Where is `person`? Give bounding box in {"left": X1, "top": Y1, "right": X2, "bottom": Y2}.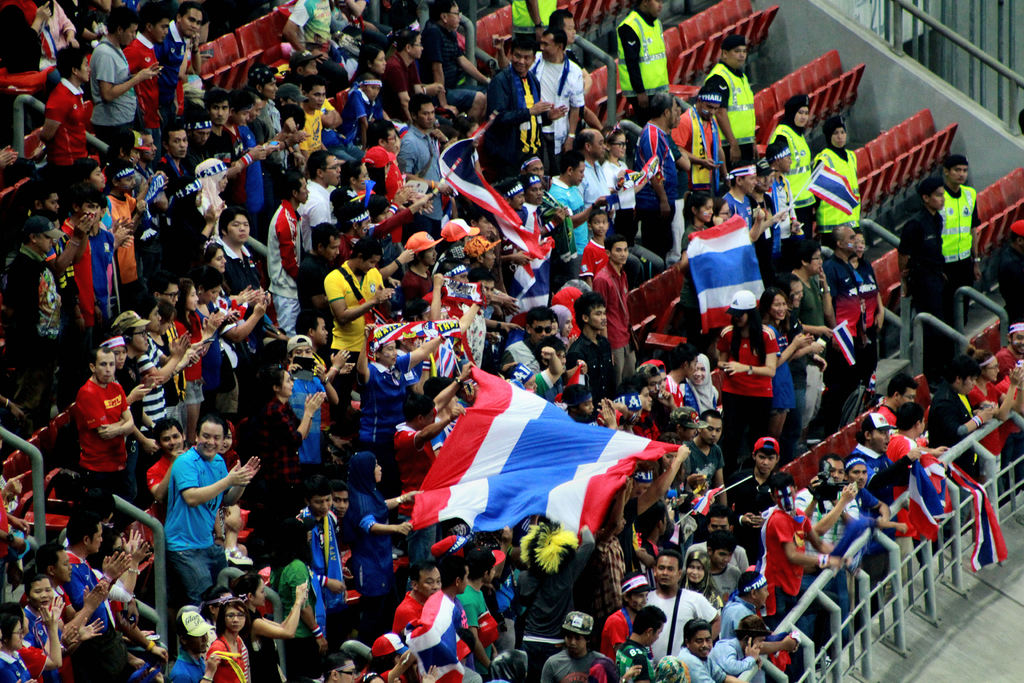
{"left": 541, "top": 605, "right": 611, "bottom": 682}.
